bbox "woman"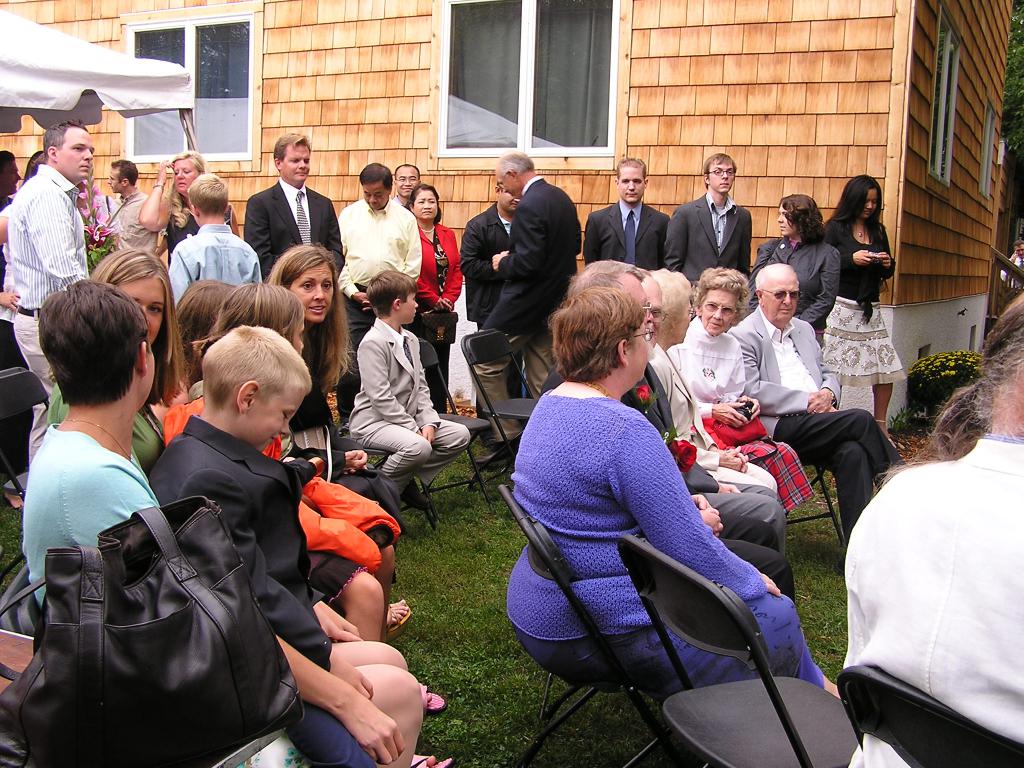
bbox(673, 269, 814, 511)
